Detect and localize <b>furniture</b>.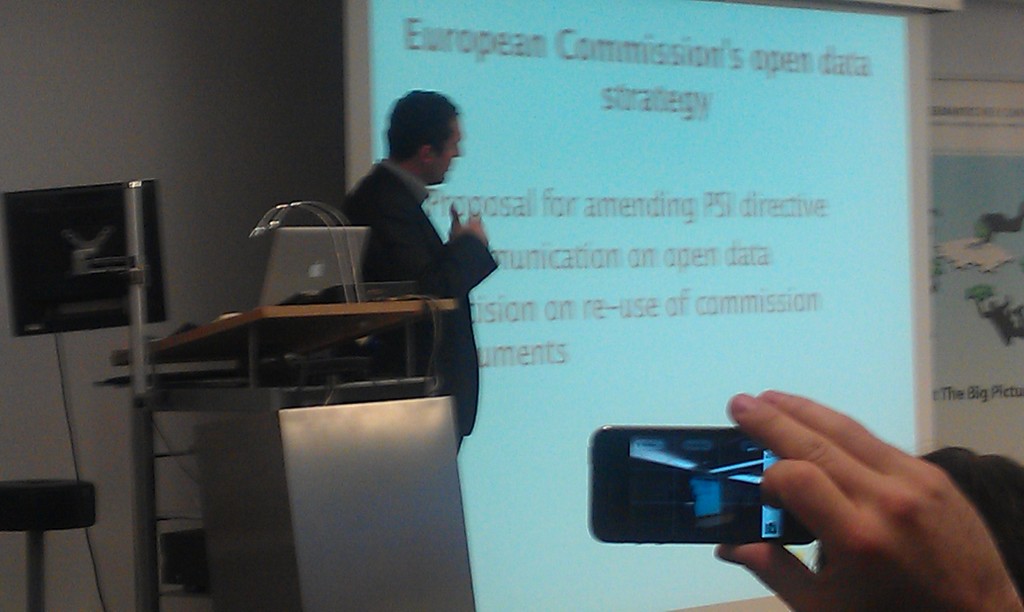
Localized at [left=104, top=293, right=484, bottom=611].
